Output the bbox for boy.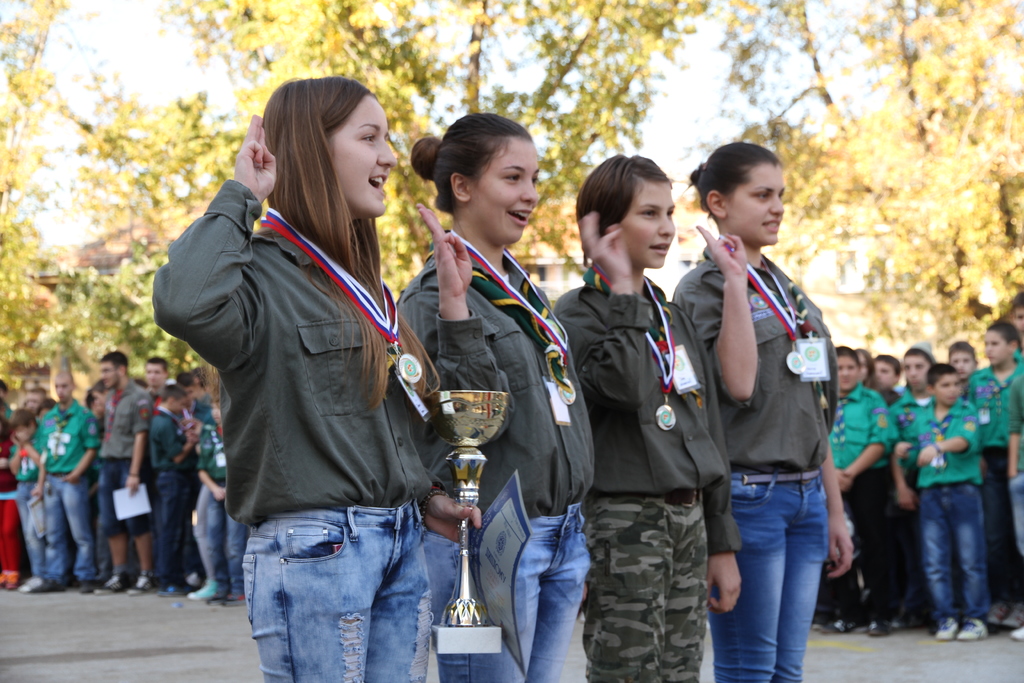
box=[185, 399, 244, 604].
